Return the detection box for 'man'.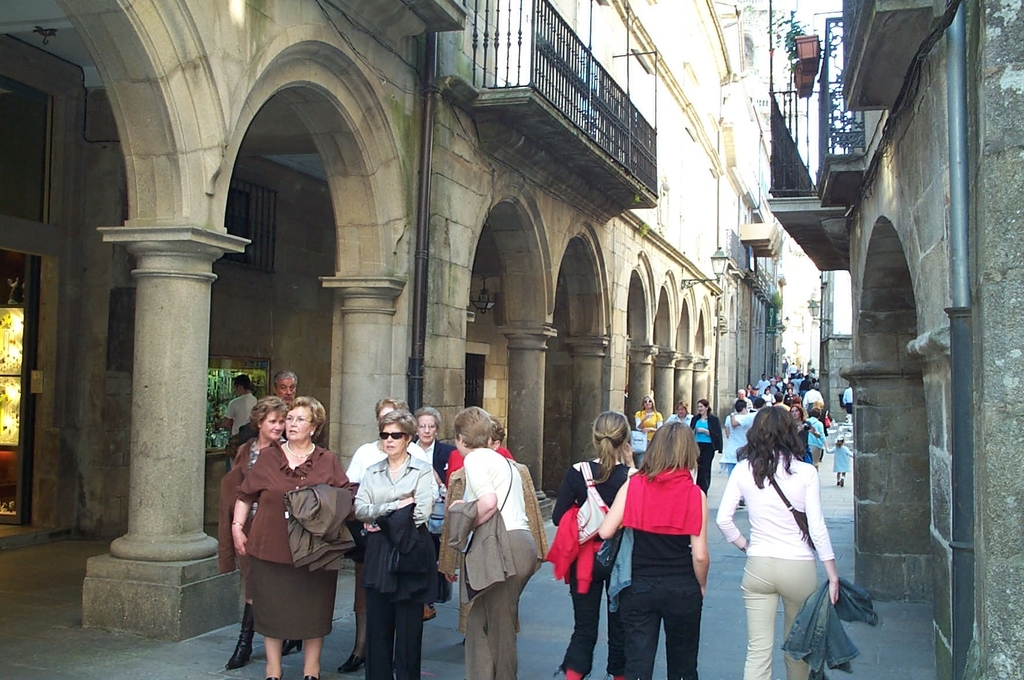
[left=757, top=376, right=770, bottom=392].
